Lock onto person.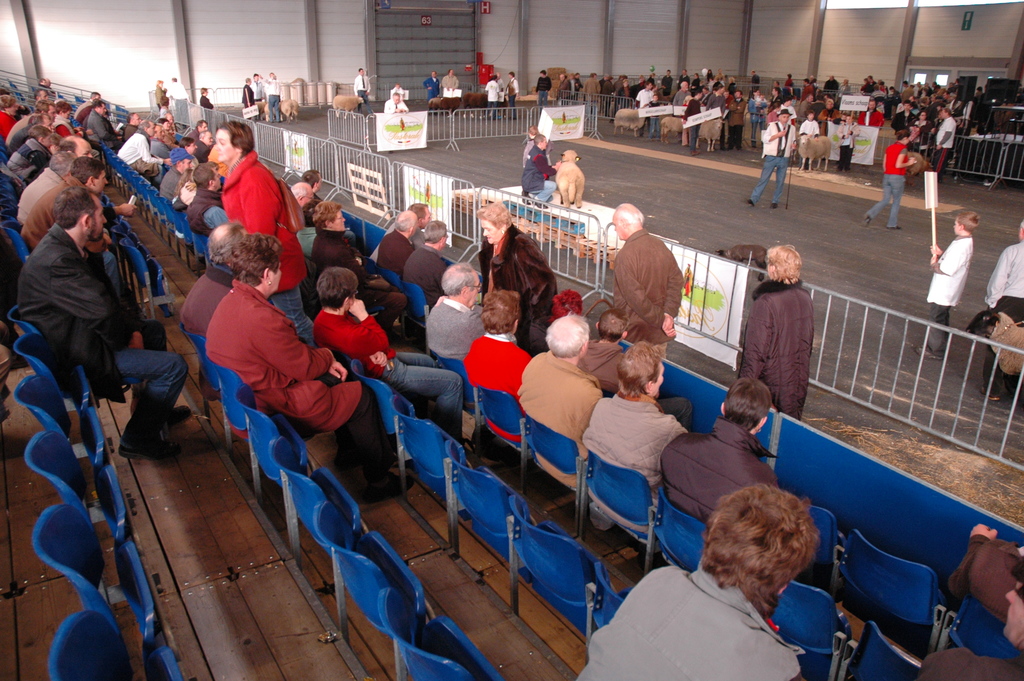
Locked: 471 199 561 350.
